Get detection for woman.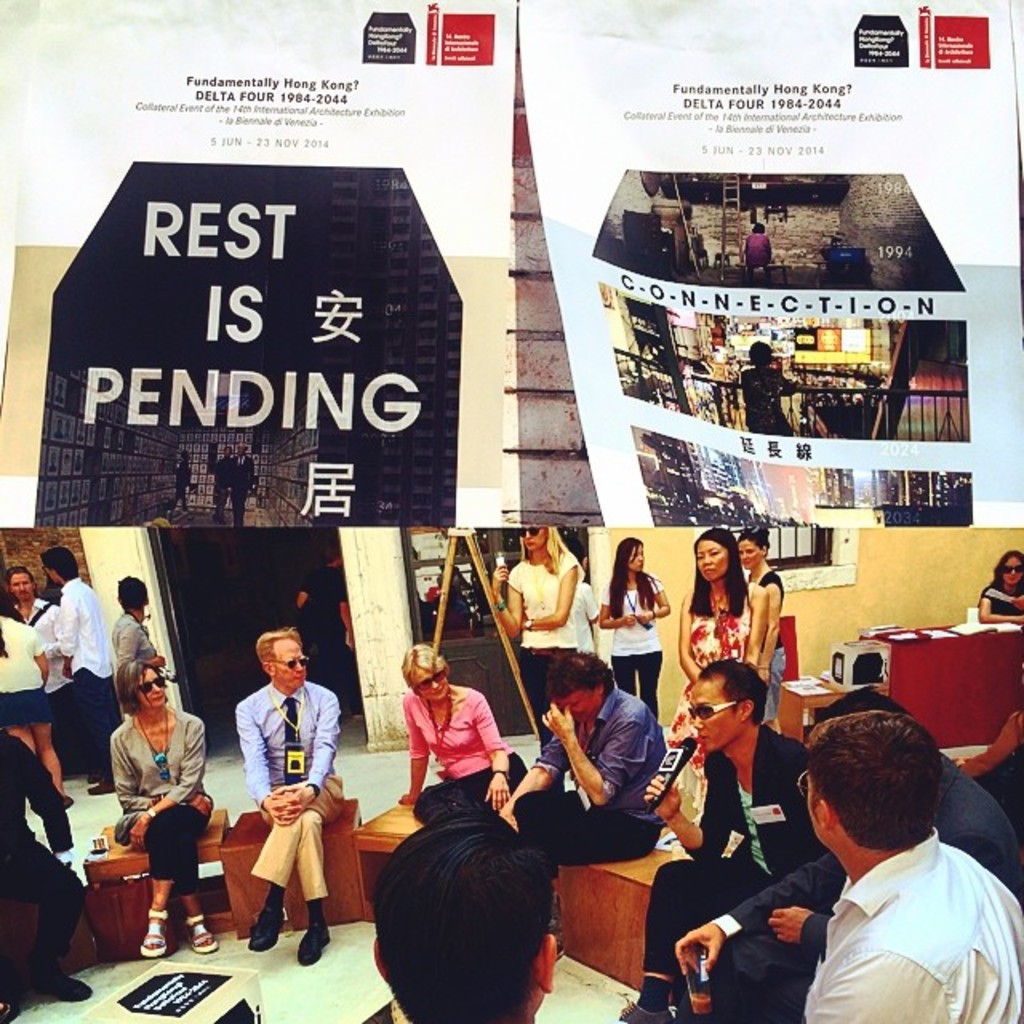
Detection: {"left": 110, "top": 654, "right": 219, "bottom": 952}.
